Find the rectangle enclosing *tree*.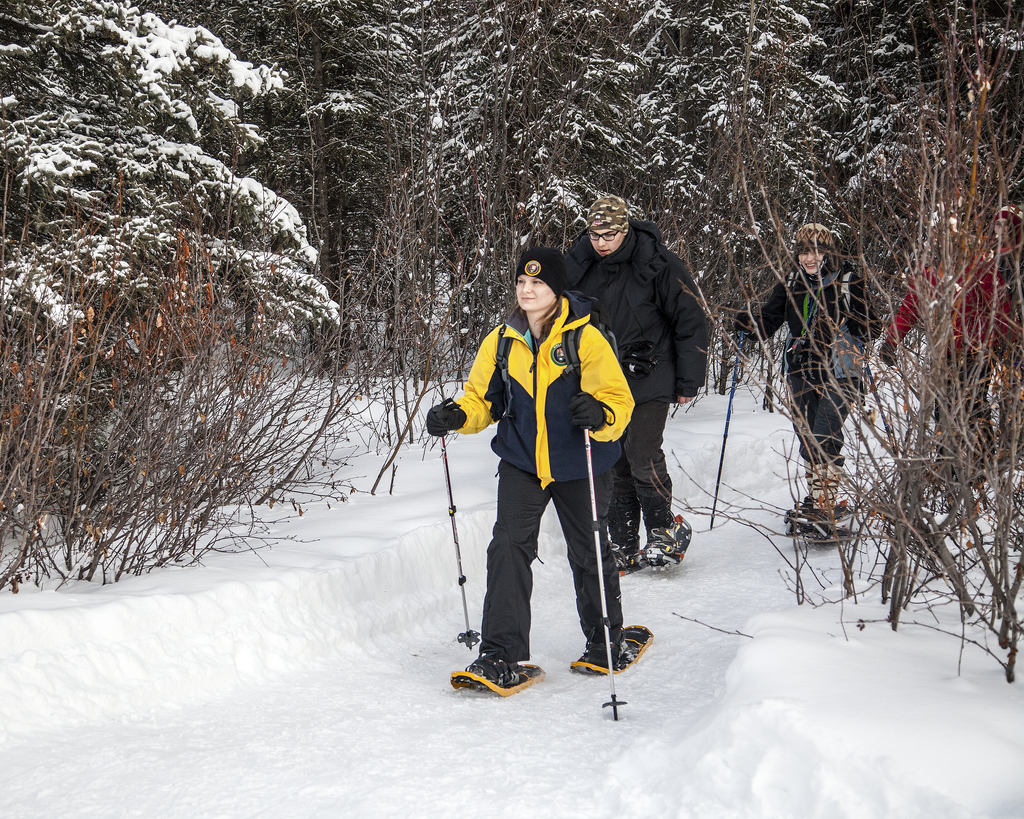
left=315, top=0, right=487, bottom=325.
